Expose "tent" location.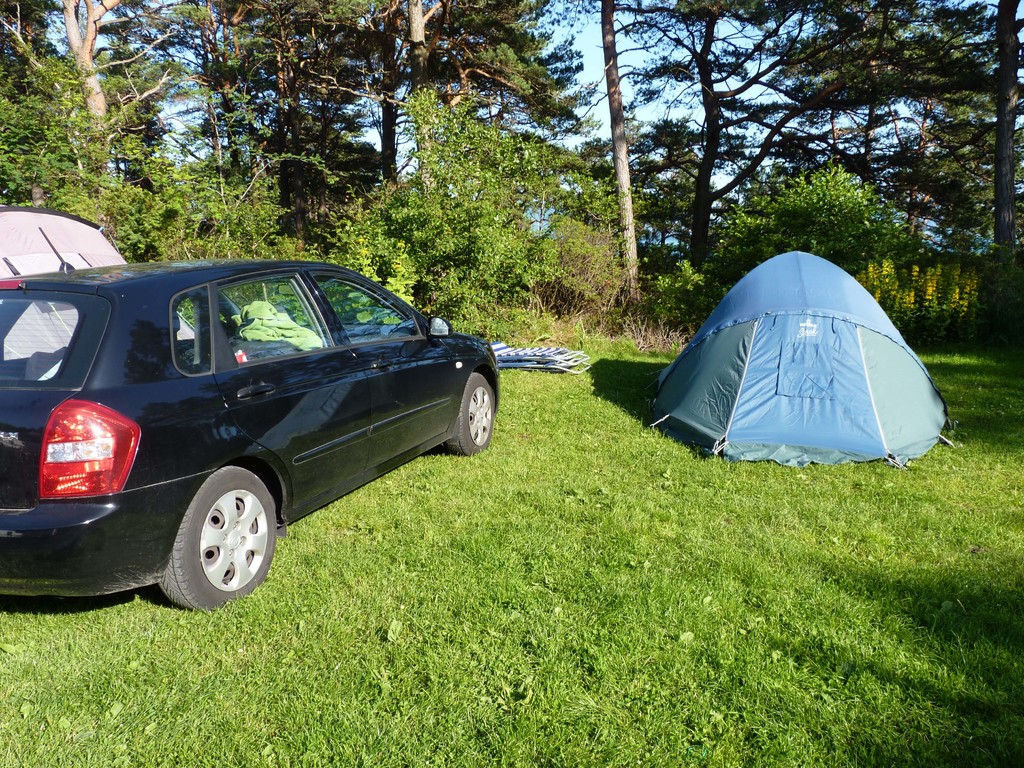
Exposed at [651,247,954,467].
